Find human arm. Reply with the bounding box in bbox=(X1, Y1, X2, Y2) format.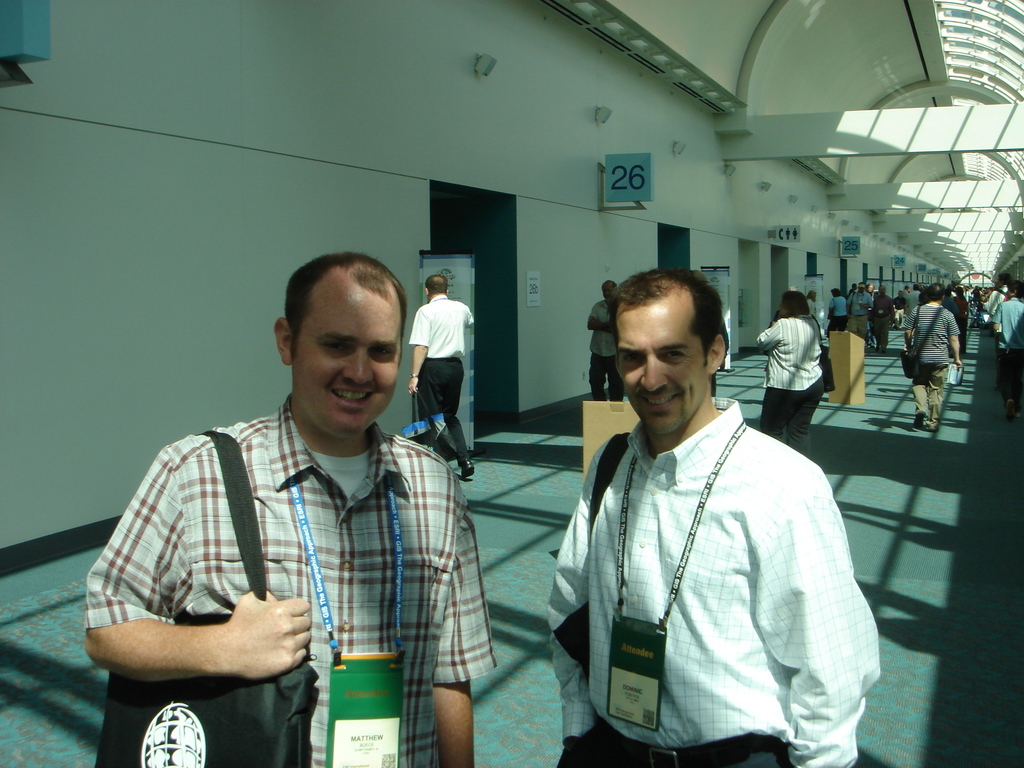
bbox=(463, 301, 474, 329).
